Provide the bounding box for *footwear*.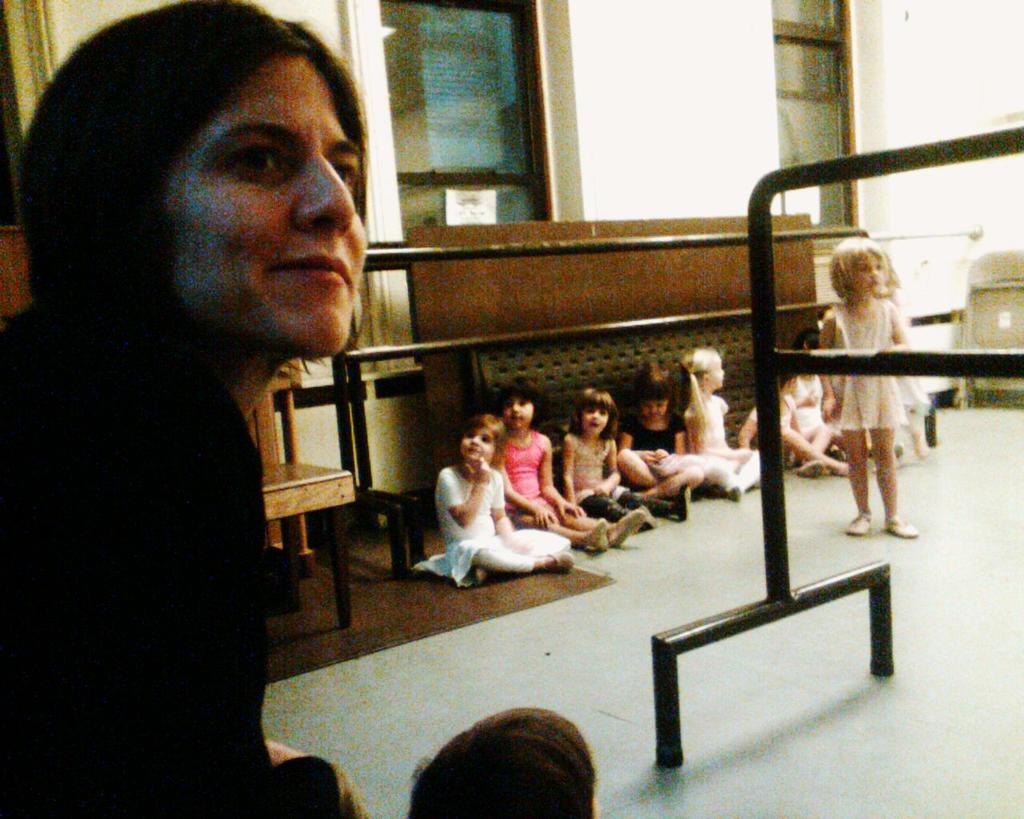
bbox=[610, 509, 643, 551].
